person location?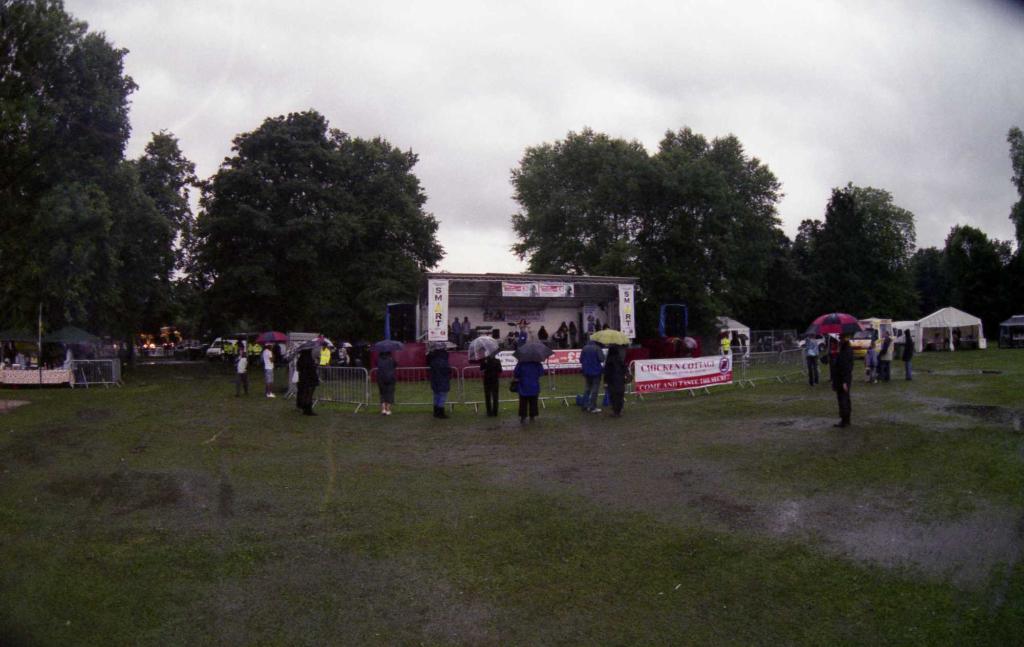
bbox=[605, 334, 629, 416]
